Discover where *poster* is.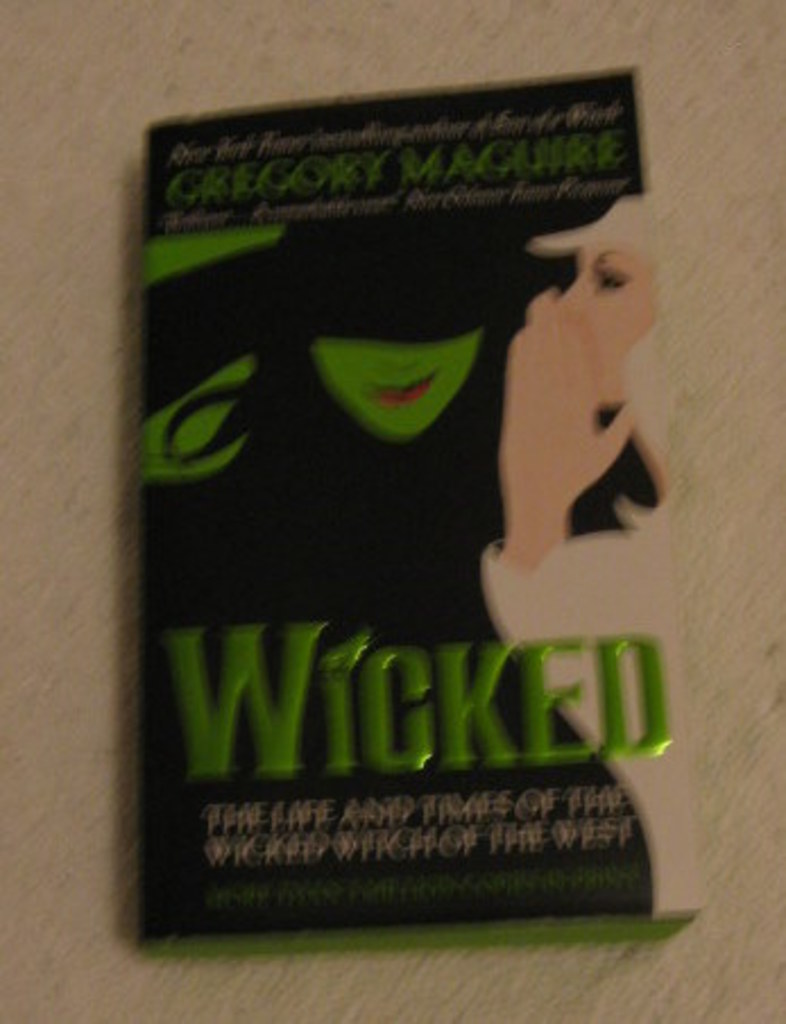
Discovered at {"left": 147, "top": 66, "right": 693, "bottom": 938}.
